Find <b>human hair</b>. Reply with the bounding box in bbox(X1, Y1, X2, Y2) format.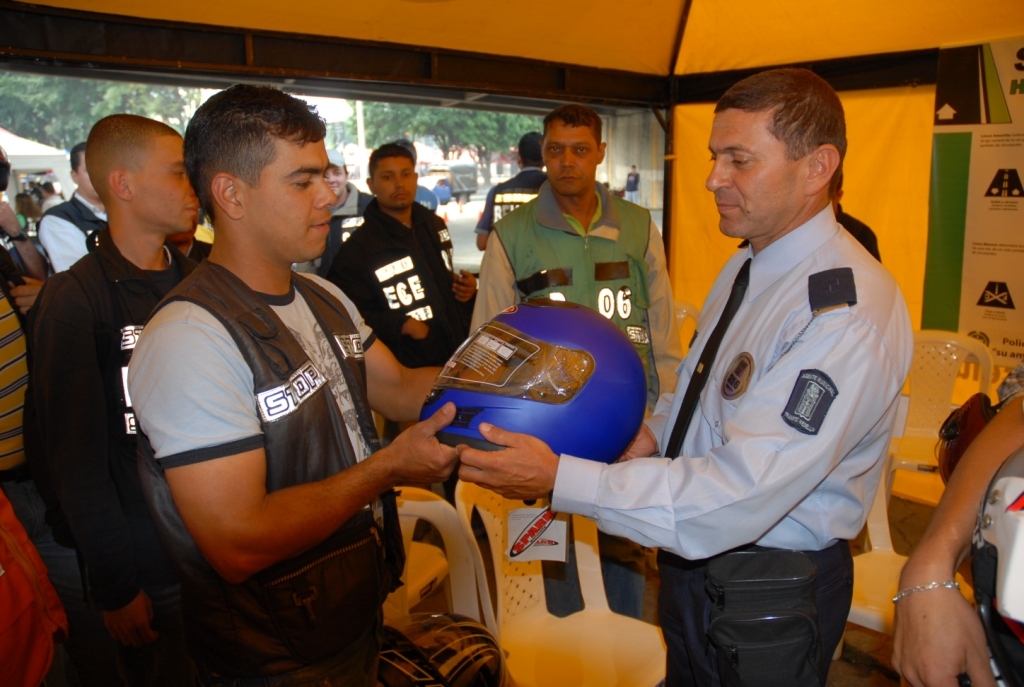
bbox(0, 146, 11, 194).
